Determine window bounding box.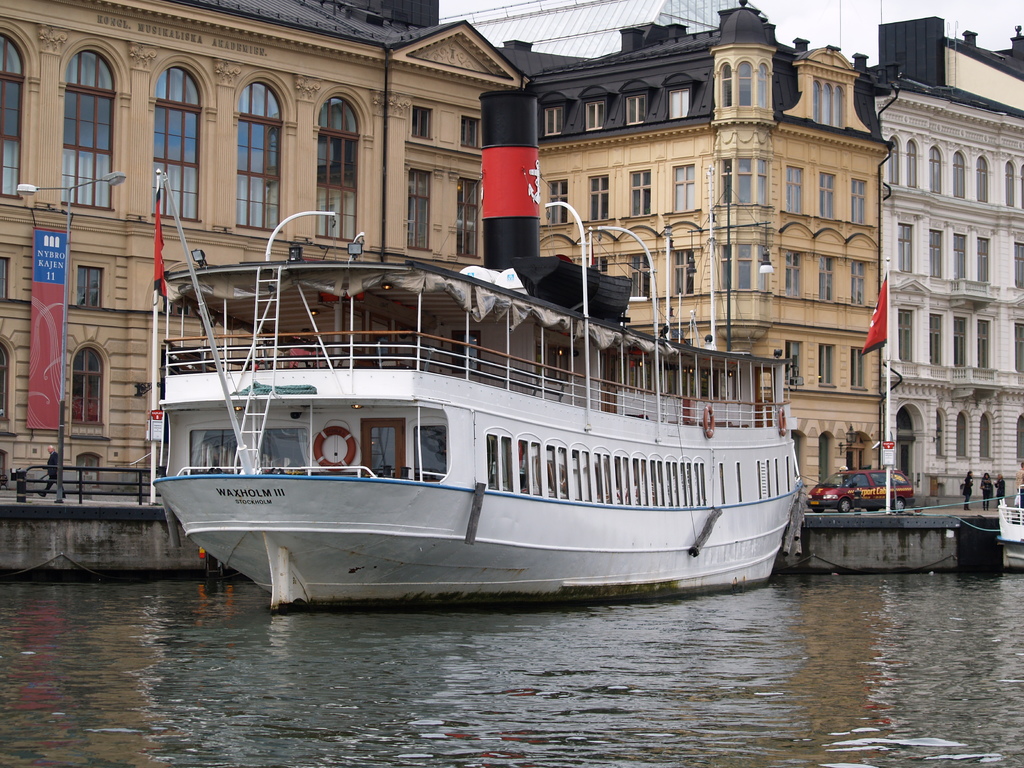
Determined: bbox=[584, 182, 609, 222].
